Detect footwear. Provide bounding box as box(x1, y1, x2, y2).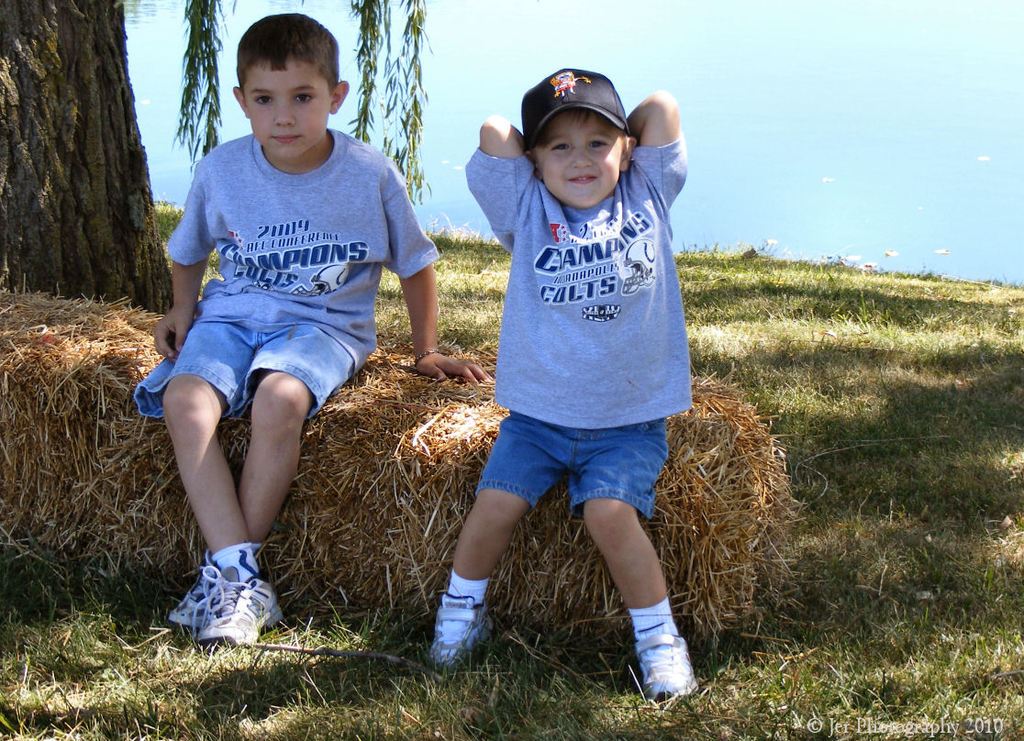
box(630, 631, 703, 697).
